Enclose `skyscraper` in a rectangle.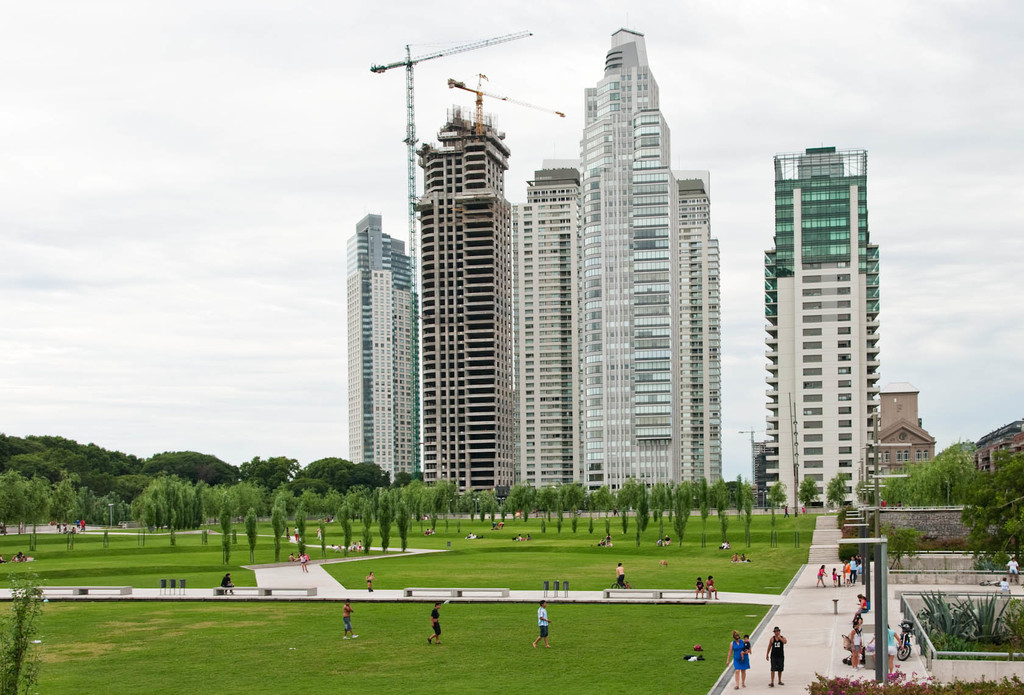
bbox=[750, 122, 908, 510].
